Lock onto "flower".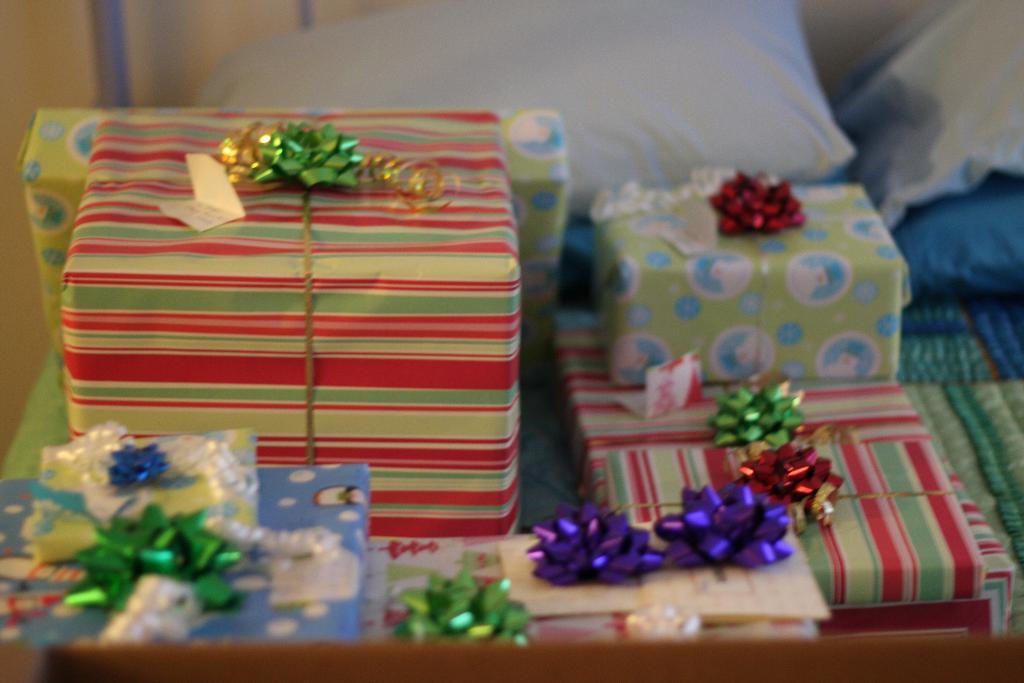
Locked: (707, 378, 800, 461).
